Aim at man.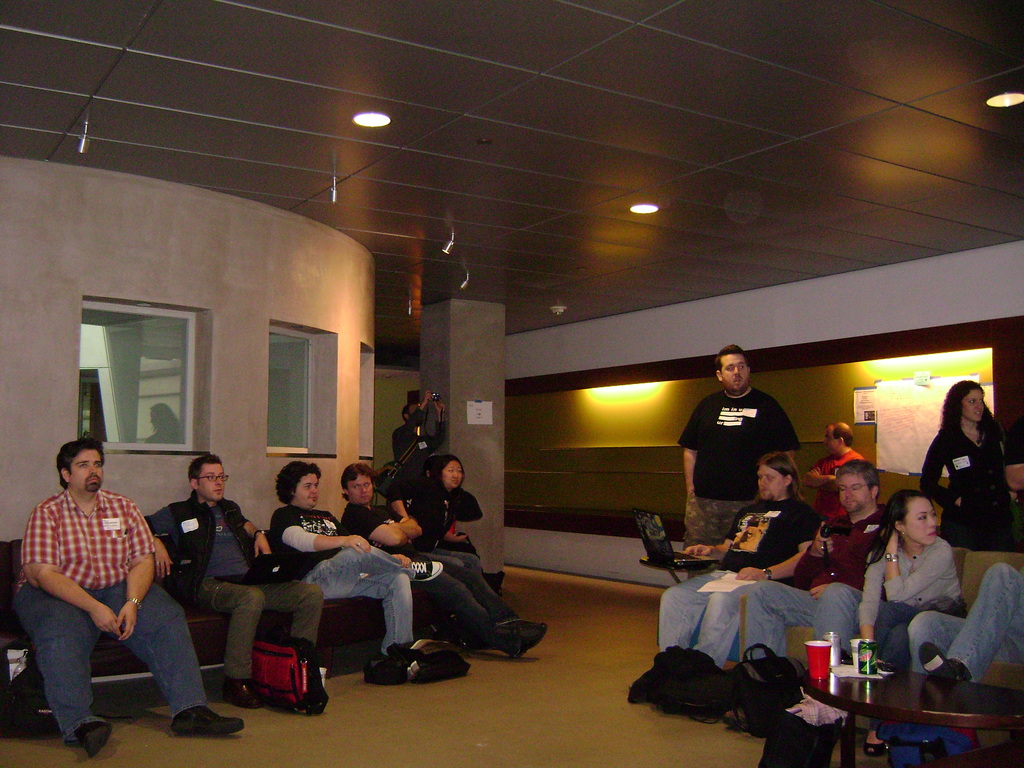
Aimed at [x1=340, y1=464, x2=547, y2=645].
